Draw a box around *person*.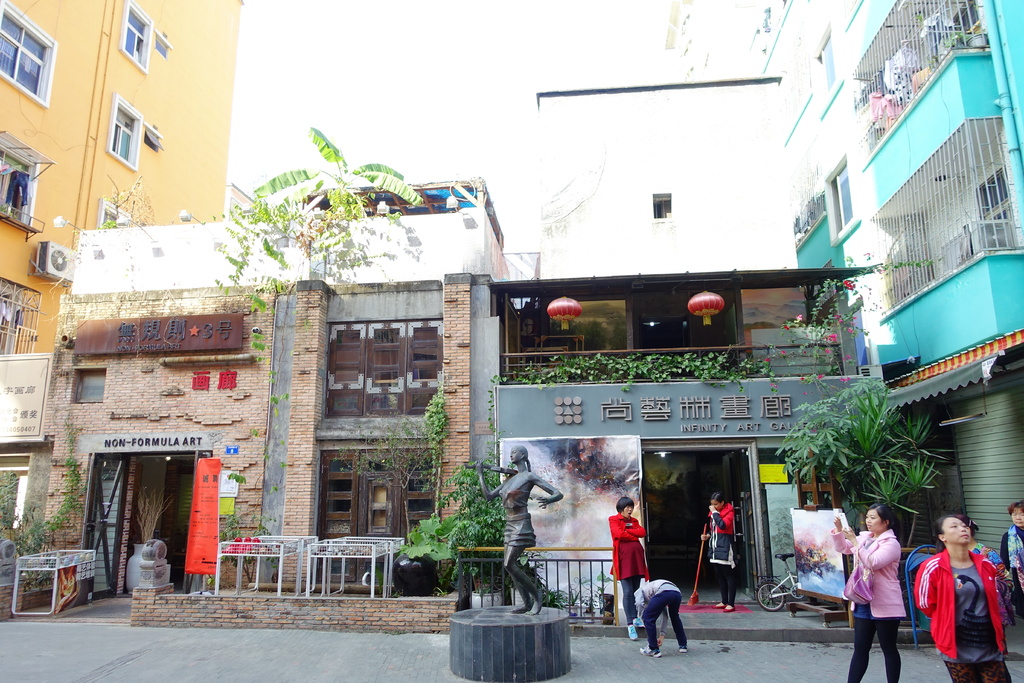
bbox=[630, 578, 689, 658].
